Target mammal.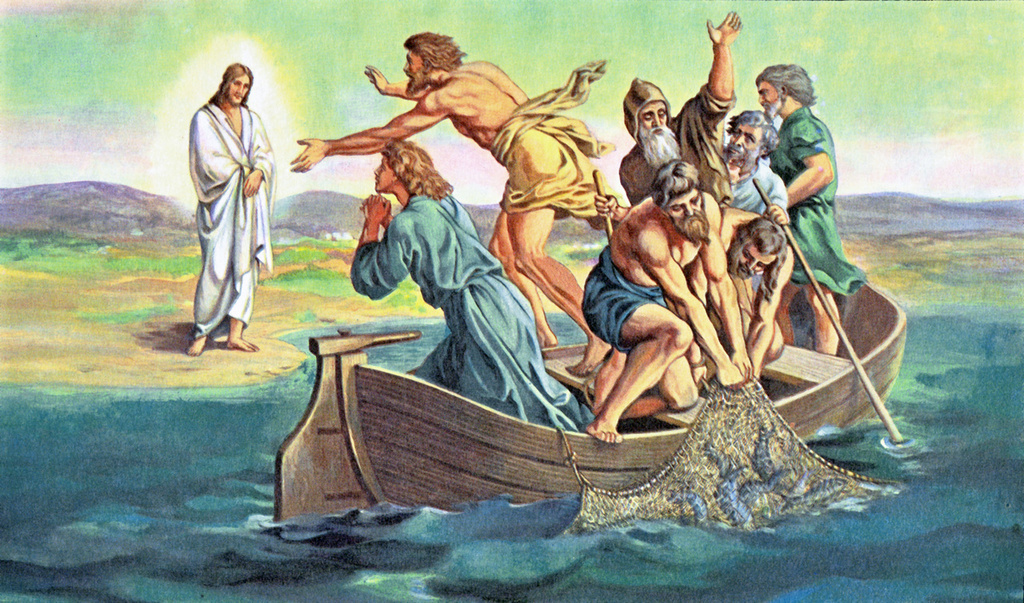
Target region: <region>346, 137, 601, 437</region>.
